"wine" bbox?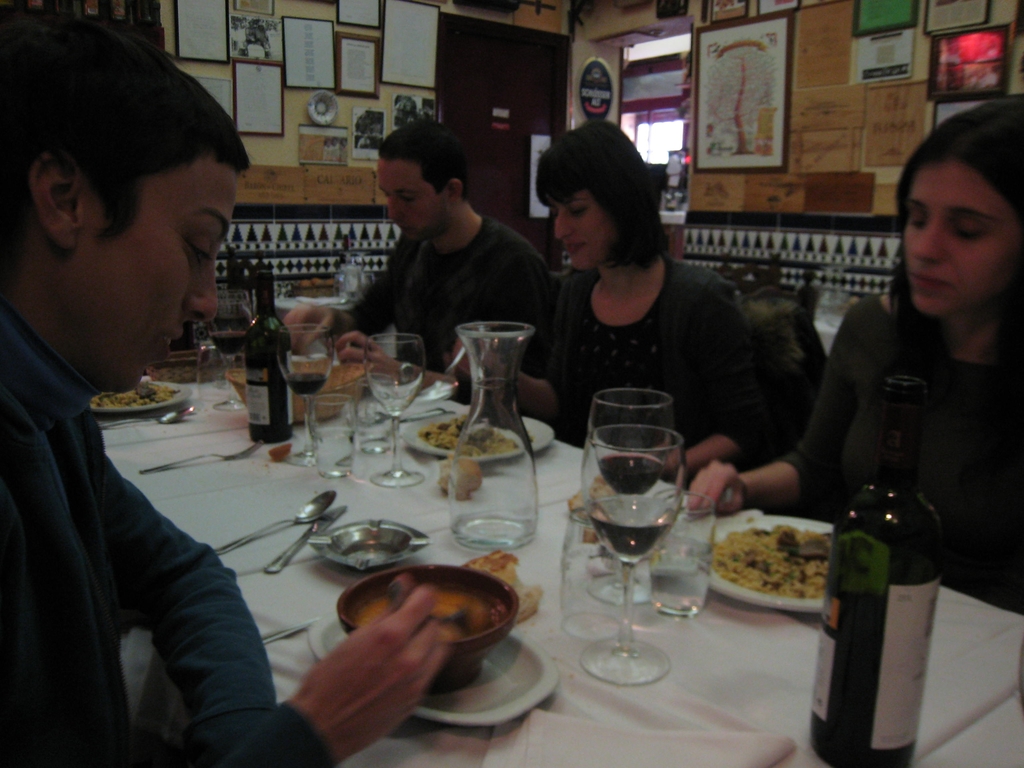
box=[246, 270, 291, 442]
